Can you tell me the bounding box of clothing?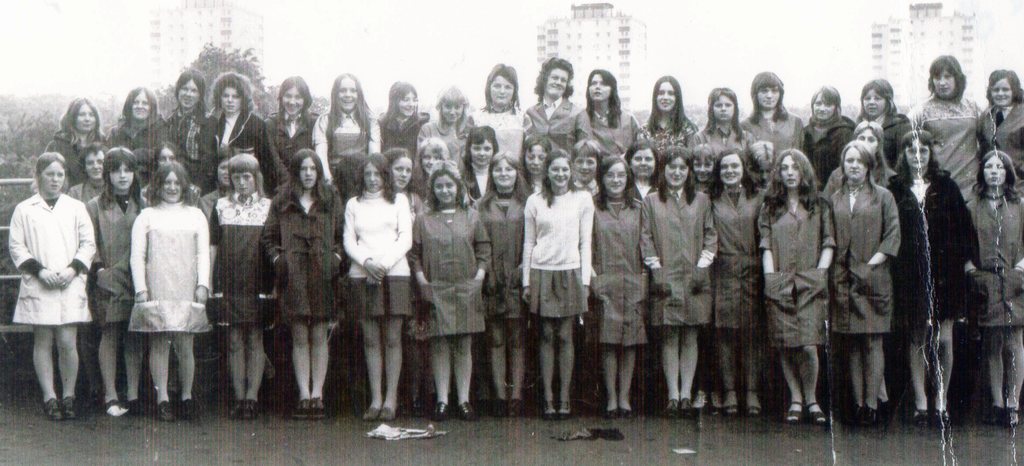
(left=521, top=90, right=586, bottom=156).
